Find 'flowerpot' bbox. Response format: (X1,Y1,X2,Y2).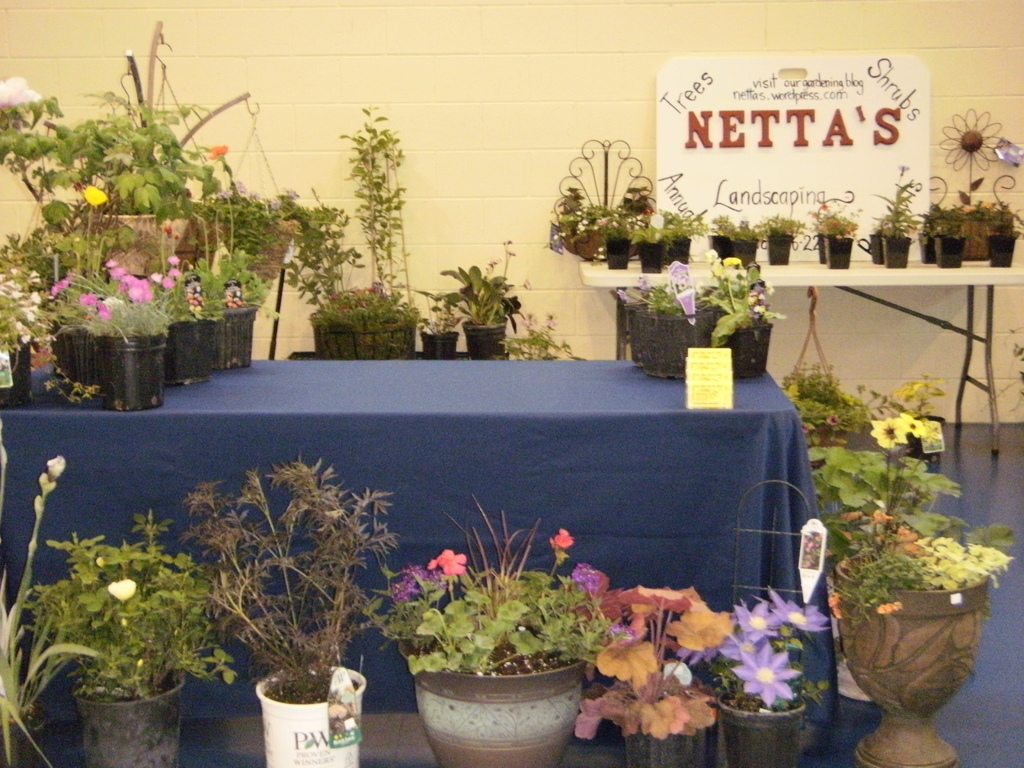
(54,326,107,404).
